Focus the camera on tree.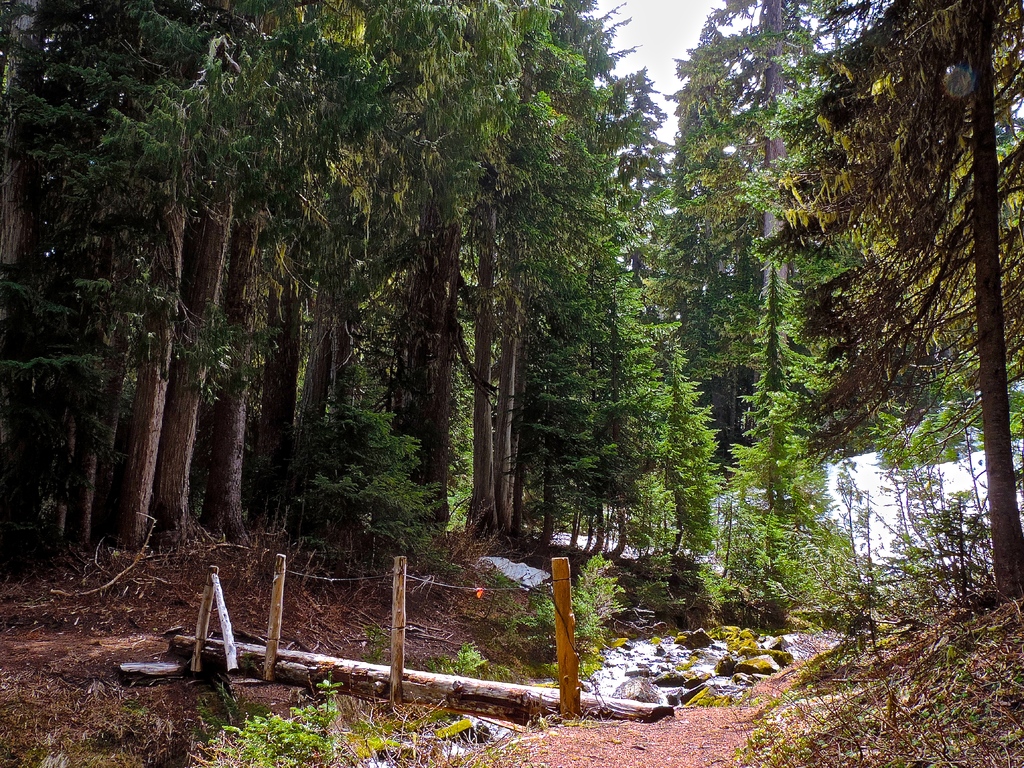
Focus region: Rect(171, 0, 282, 539).
